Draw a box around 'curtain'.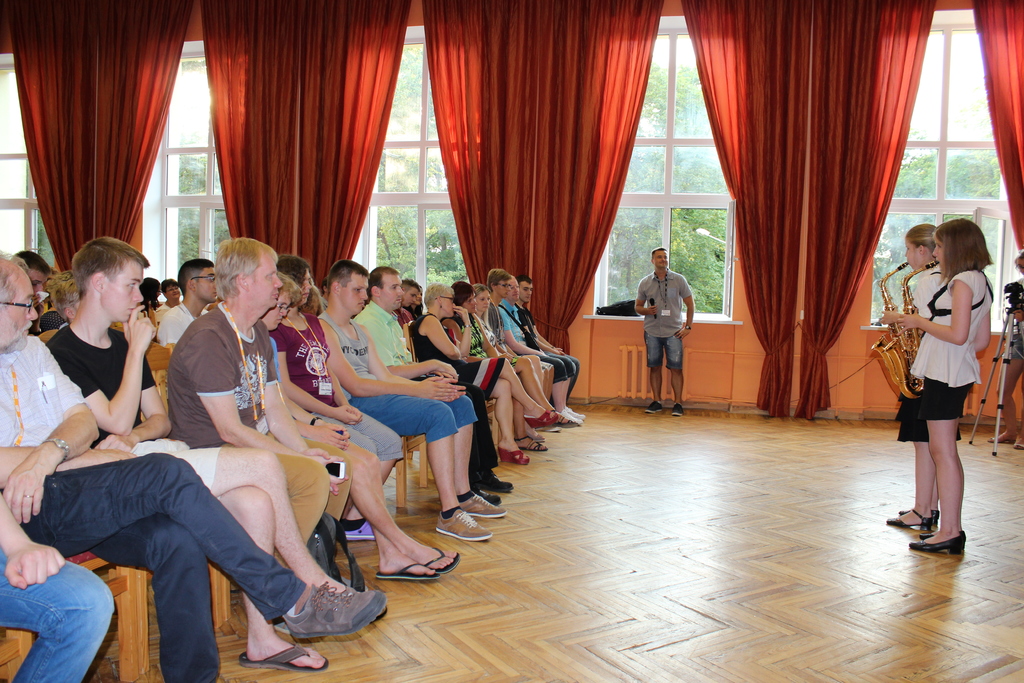
8, 0, 198, 277.
